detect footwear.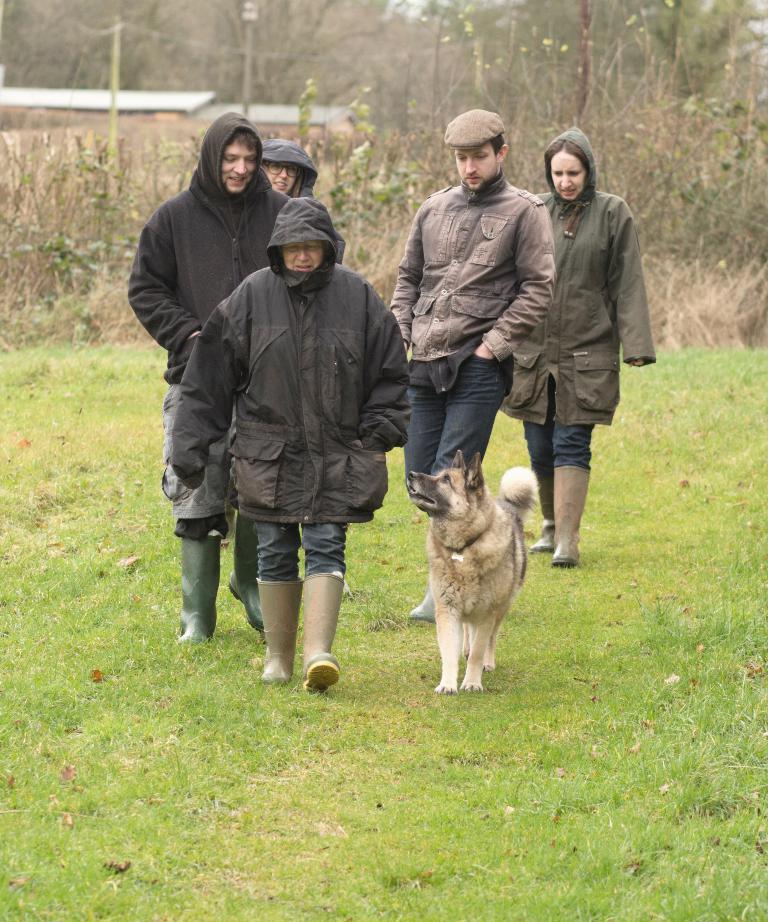
Detected at select_region(304, 568, 353, 686).
